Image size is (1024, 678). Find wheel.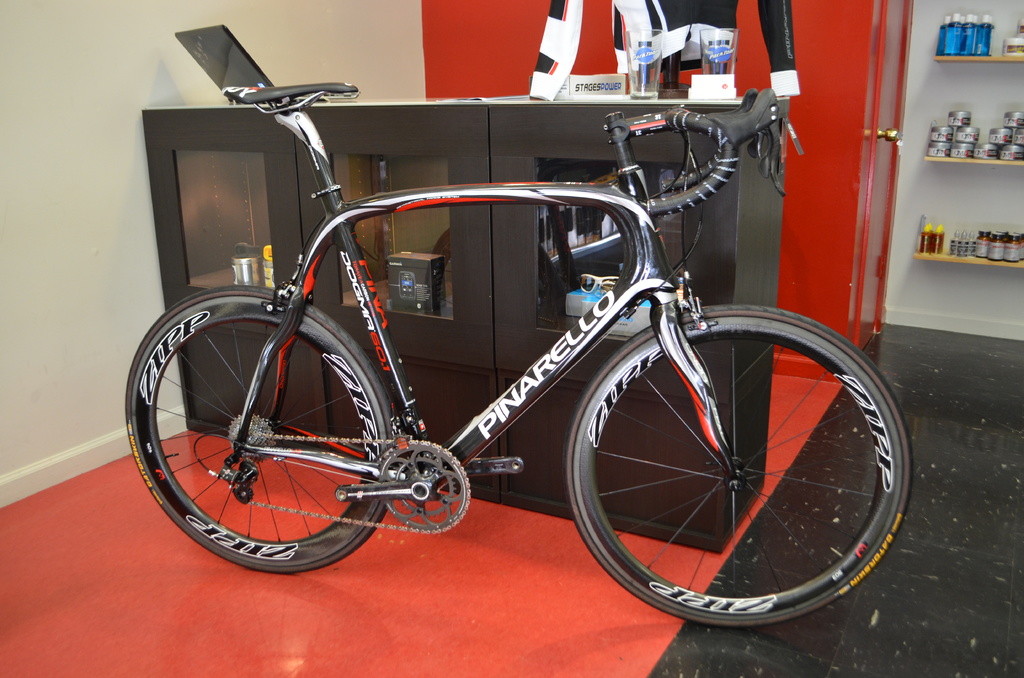
[124,286,389,570].
